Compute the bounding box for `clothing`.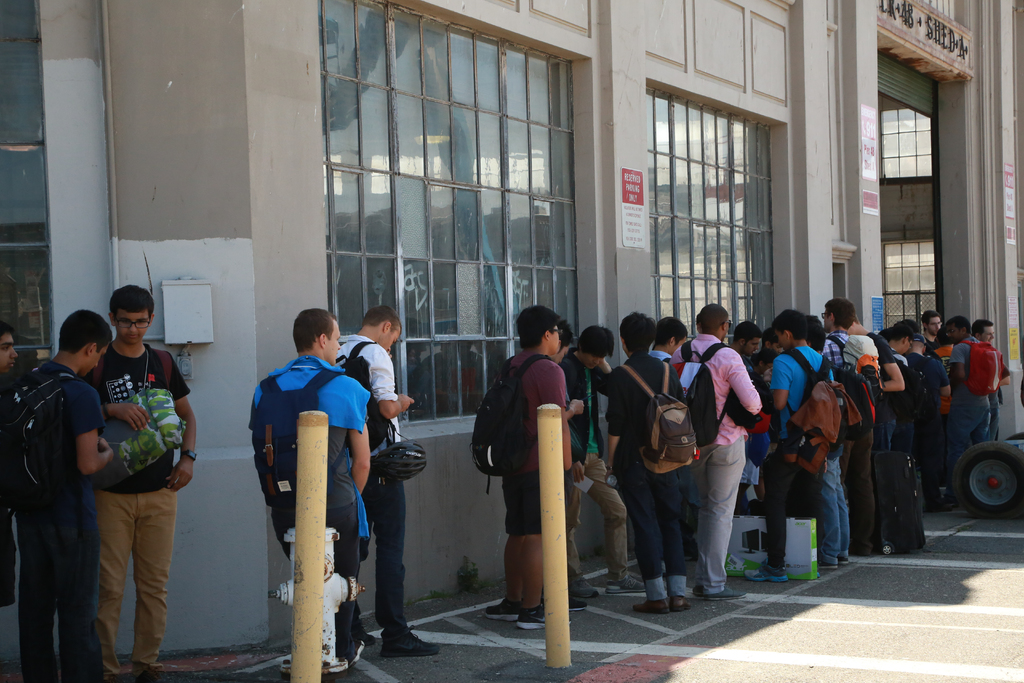
[x1=668, y1=334, x2=765, y2=586].
